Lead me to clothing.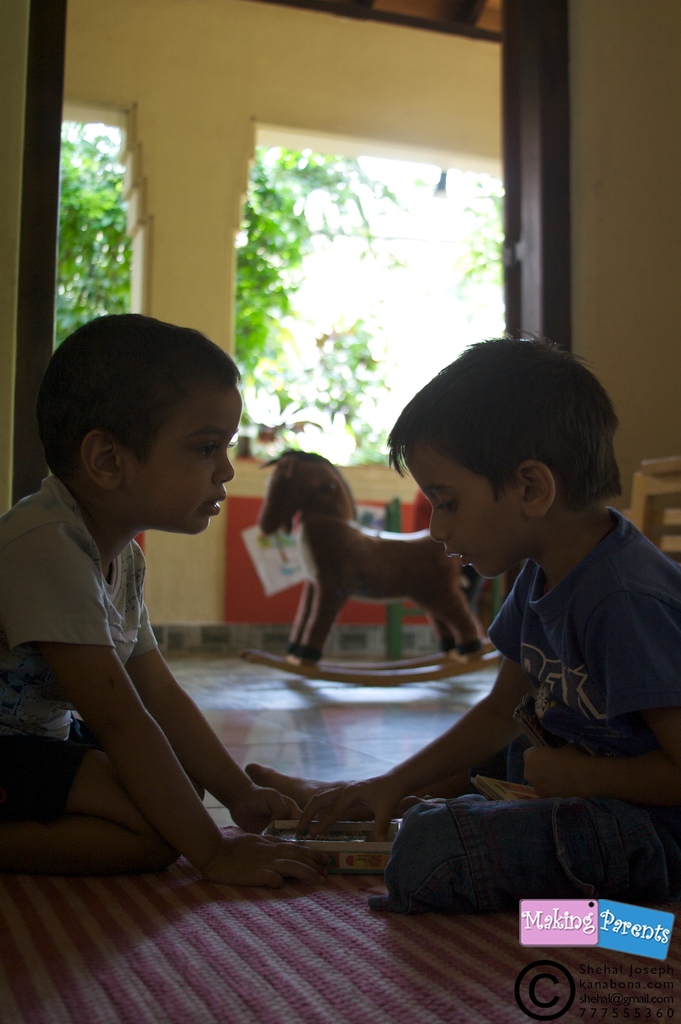
Lead to bbox=[0, 472, 162, 820].
